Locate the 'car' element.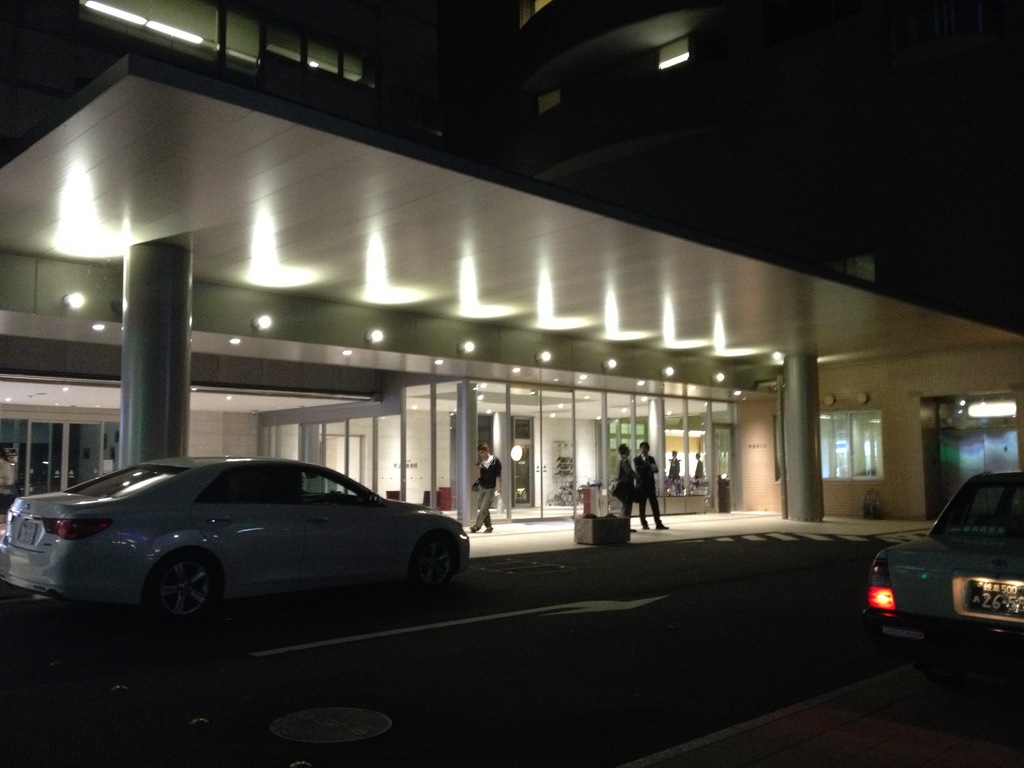
Element bbox: <region>20, 461, 478, 629</region>.
